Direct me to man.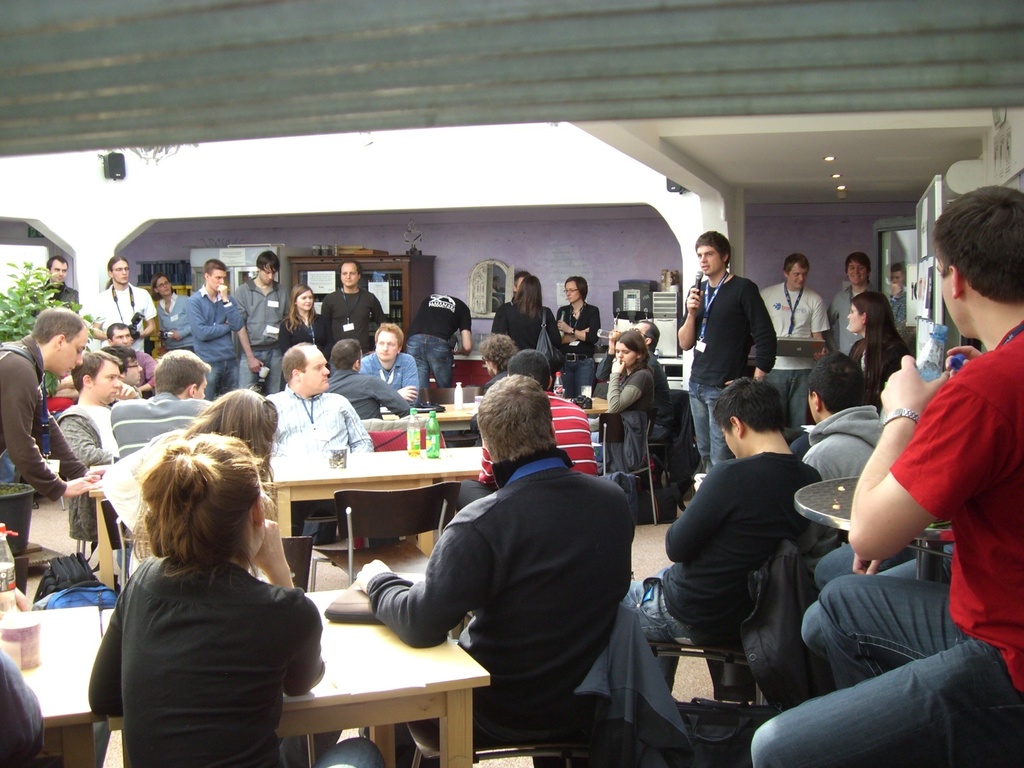
Direction: <region>38, 252, 77, 305</region>.
